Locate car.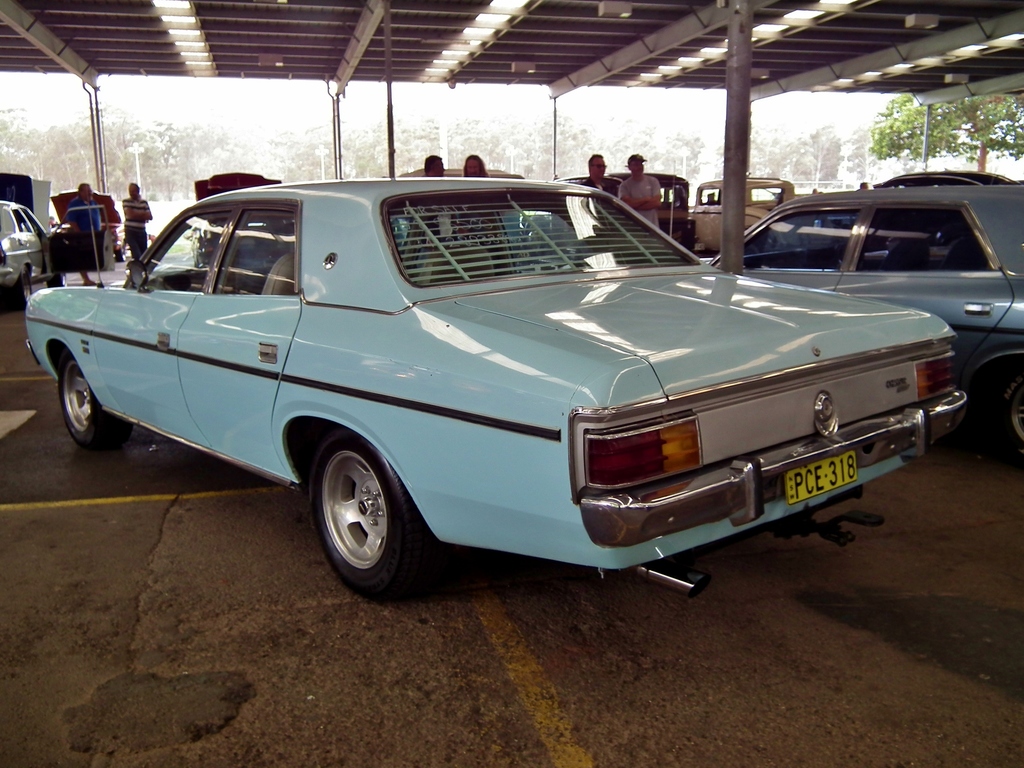
Bounding box: (x1=686, y1=172, x2=799, y2=248).
